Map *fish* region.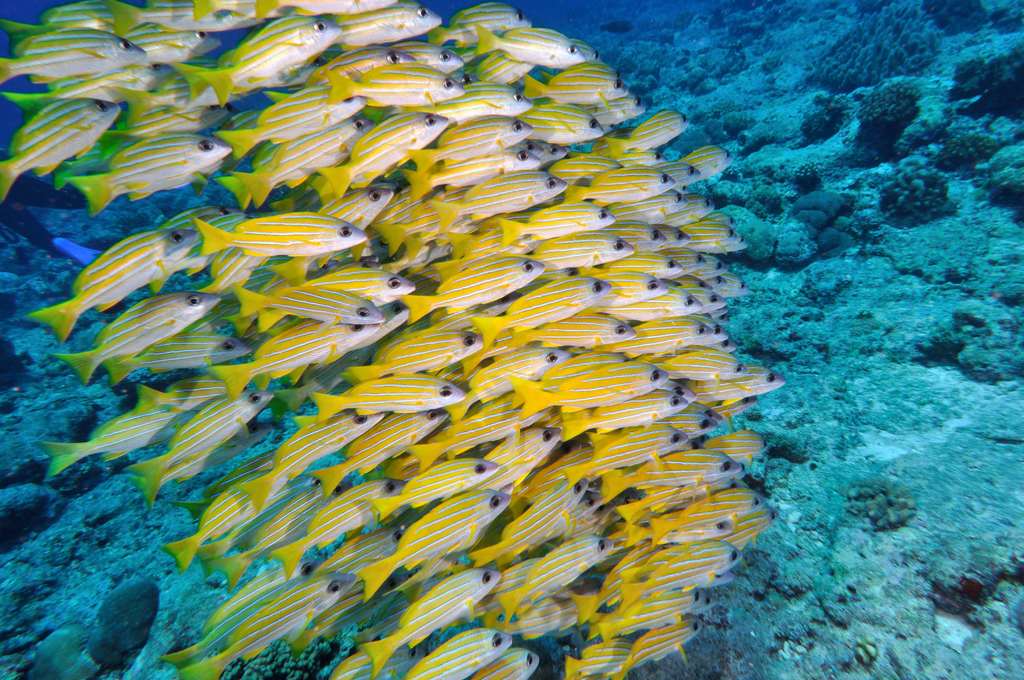
Mapped to select_region(112, 331, 250, 384).
